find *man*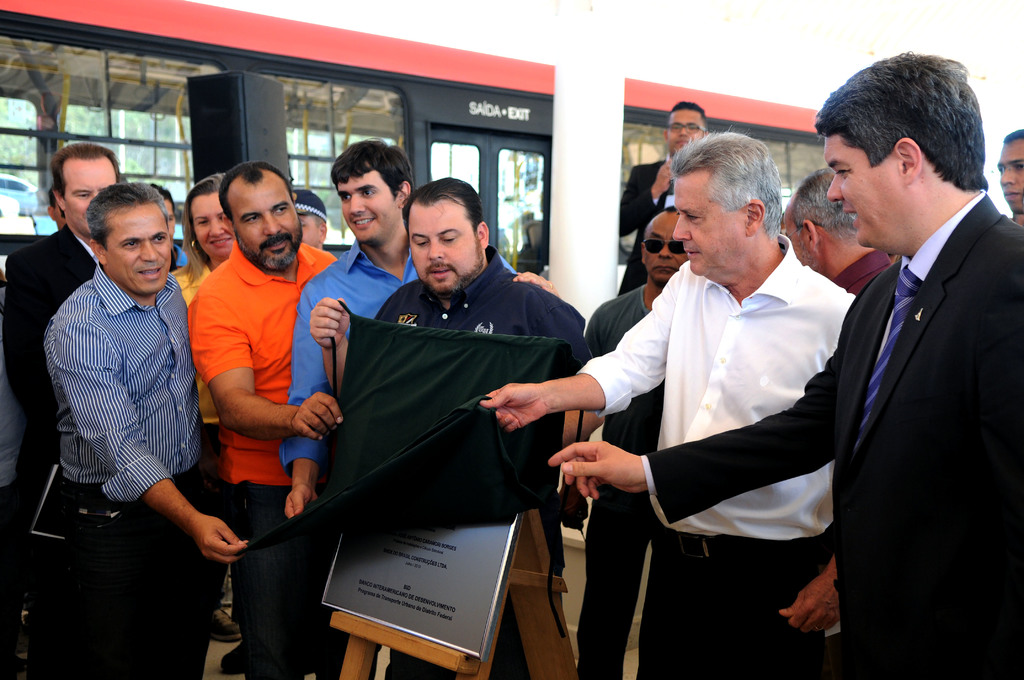
[x1=479, y1=129, x2=853, y2=679]
